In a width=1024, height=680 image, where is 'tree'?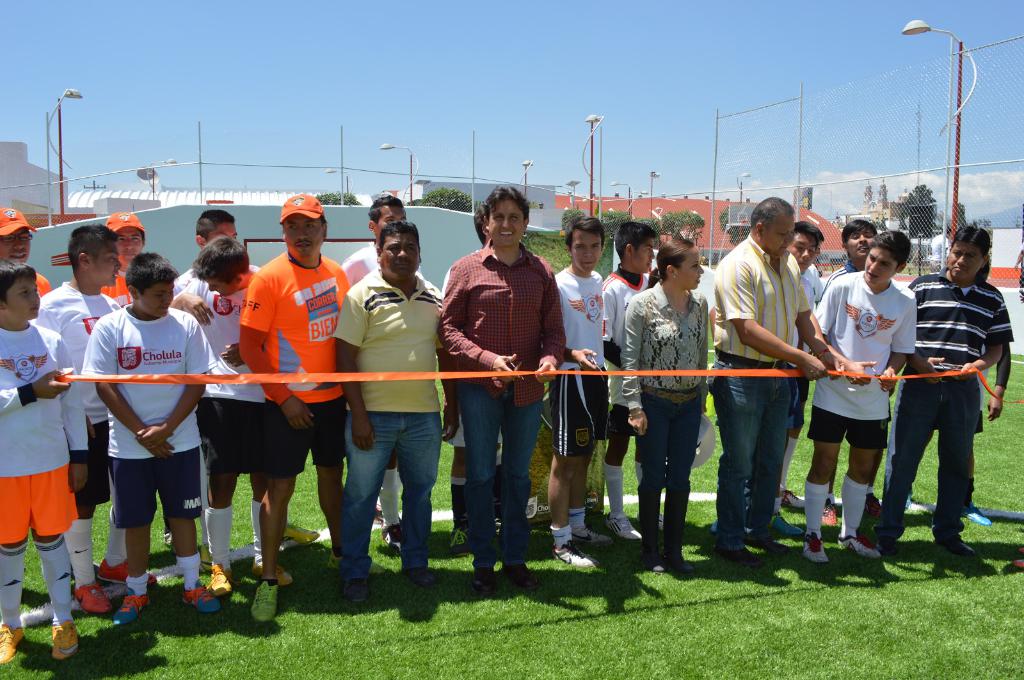
[left=894, top=187, right=938, bottom=236].
